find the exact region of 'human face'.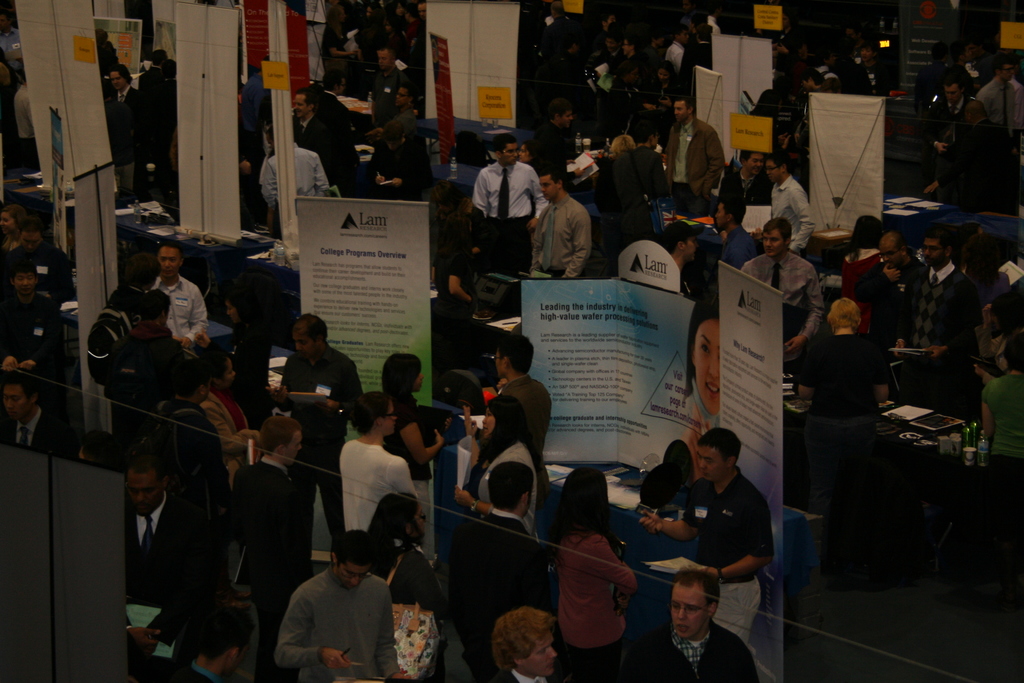
Exact region: box=[766, 156, 784, 180].
